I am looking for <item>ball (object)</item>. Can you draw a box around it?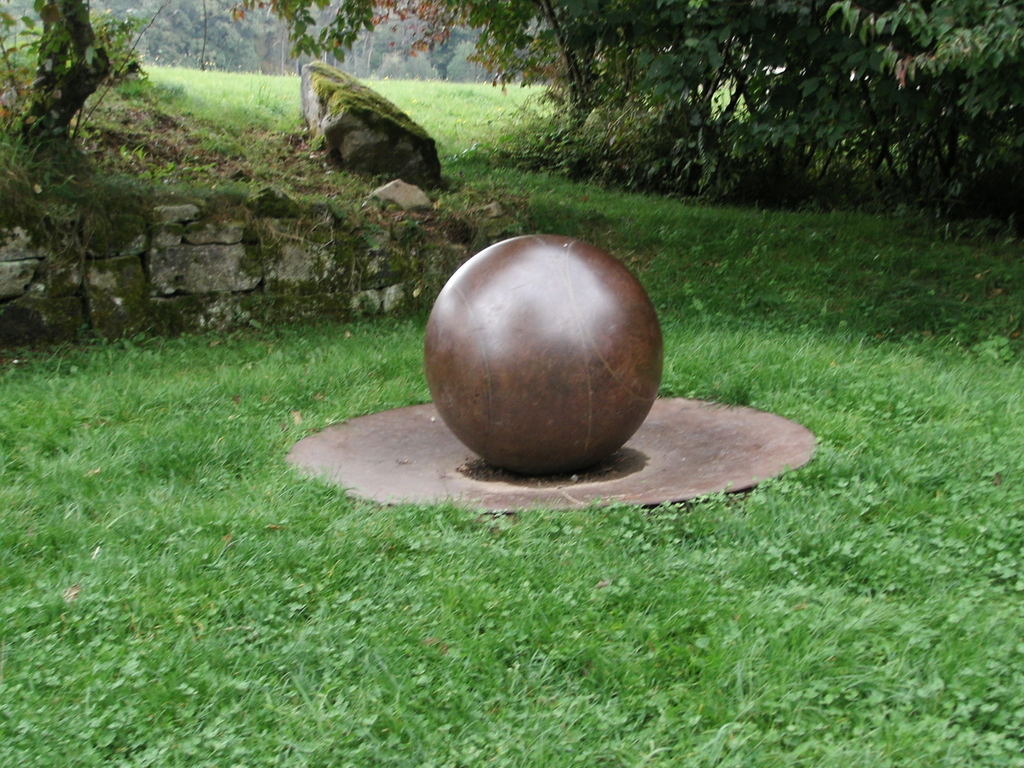
Sure, the bounding box is (left=424, top=234, right=664, bottom=479).
